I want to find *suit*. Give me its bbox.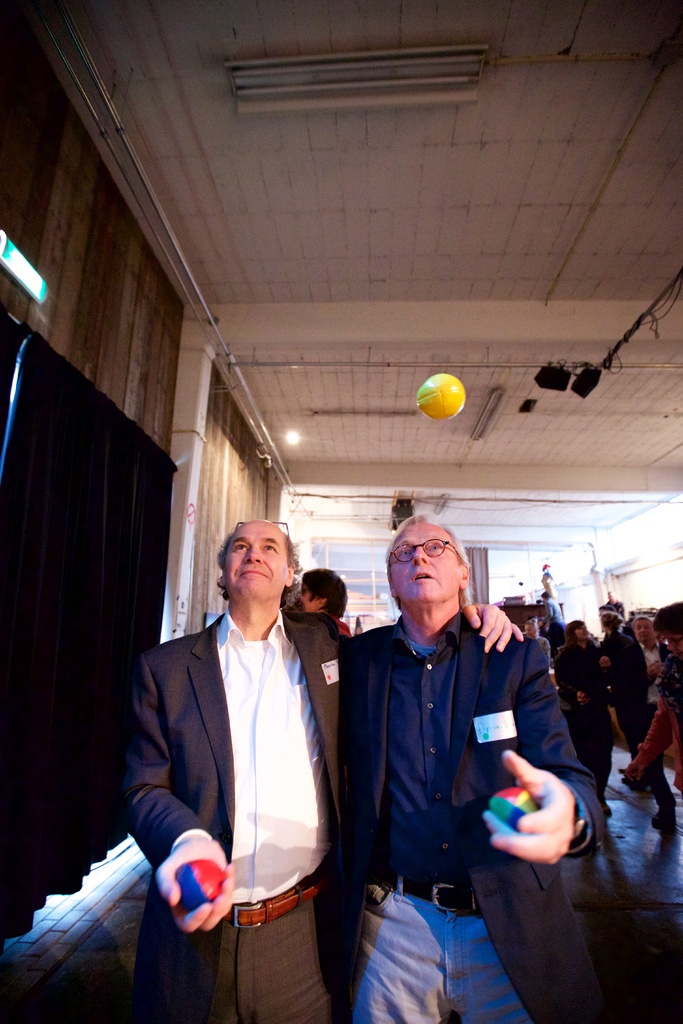
locate(127, 602, 351, 1023).
